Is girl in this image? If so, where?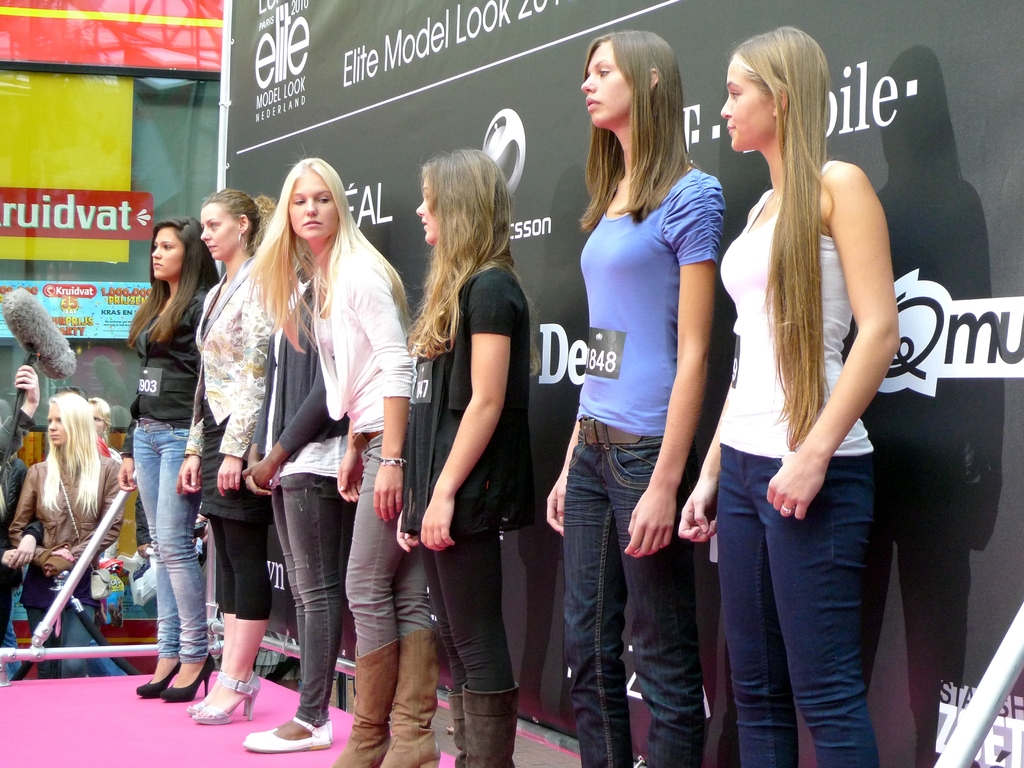
Yes, at bbox=(176, 184, 282, 724).
